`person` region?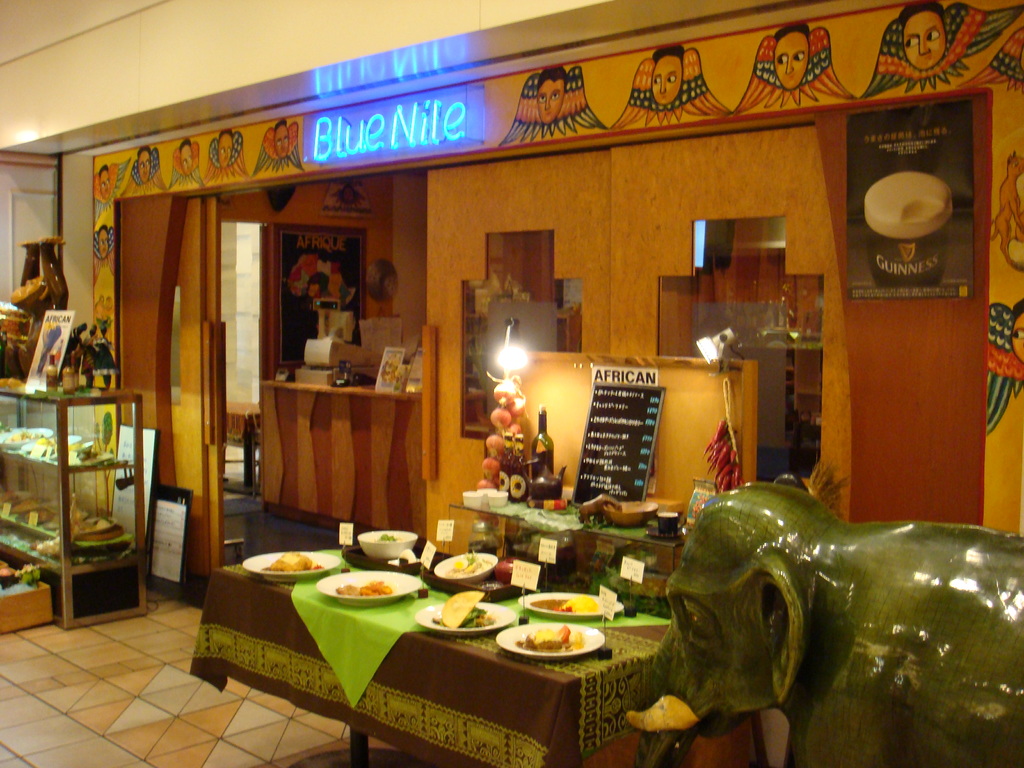
BBox(175, 145, 198, 178)
